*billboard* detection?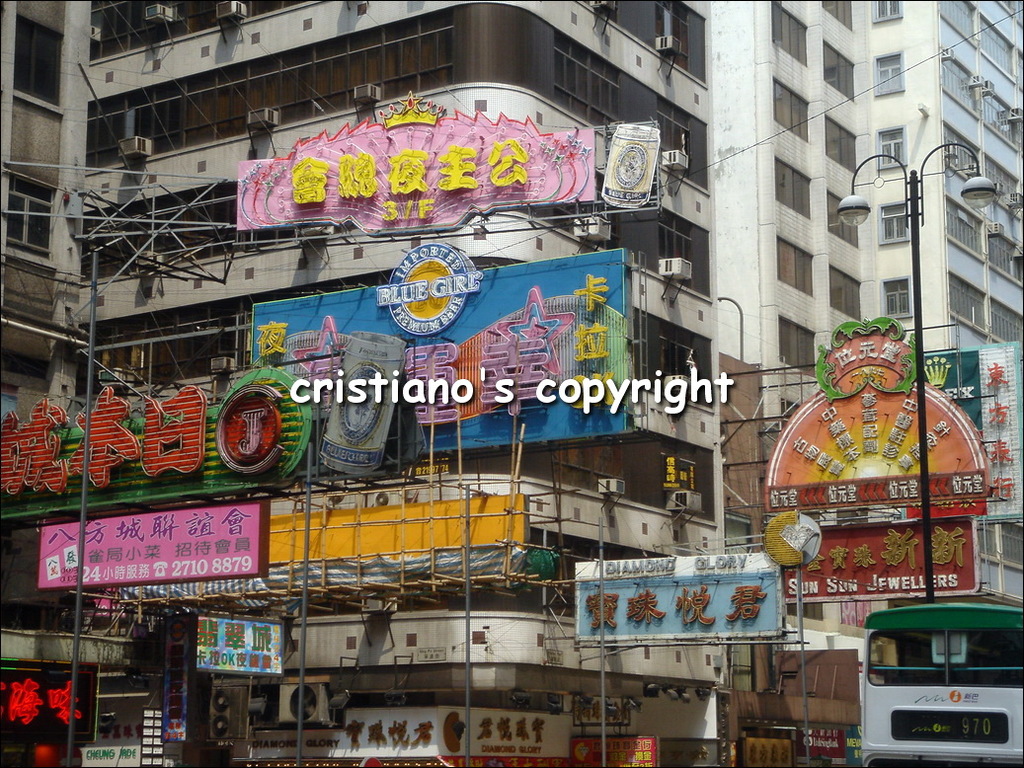
(x1=251, y1=239, x2=631, y2=448)
